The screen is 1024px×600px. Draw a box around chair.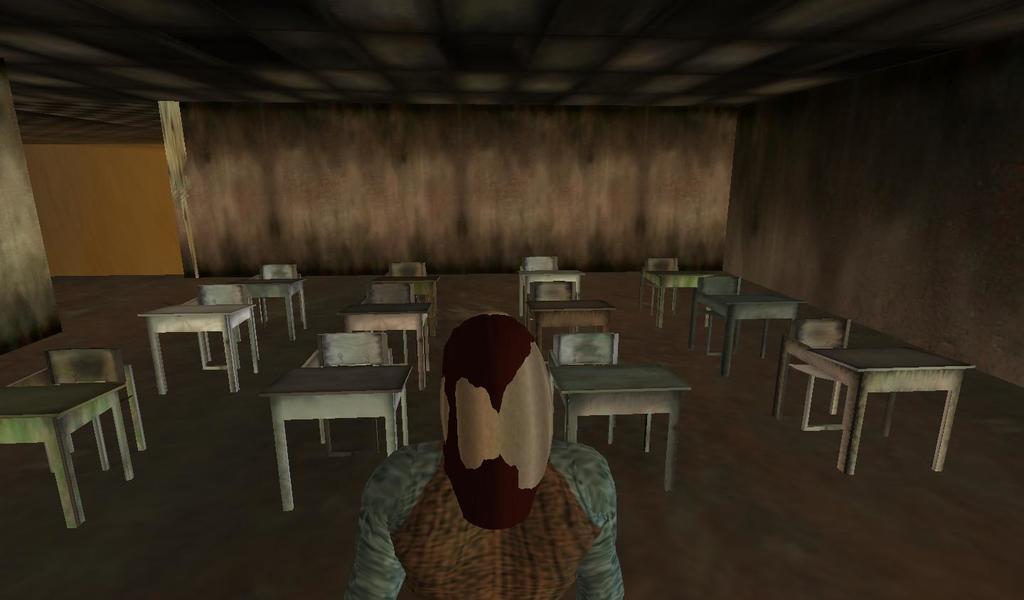
left=316, top=331, right=396, bottom=384.
